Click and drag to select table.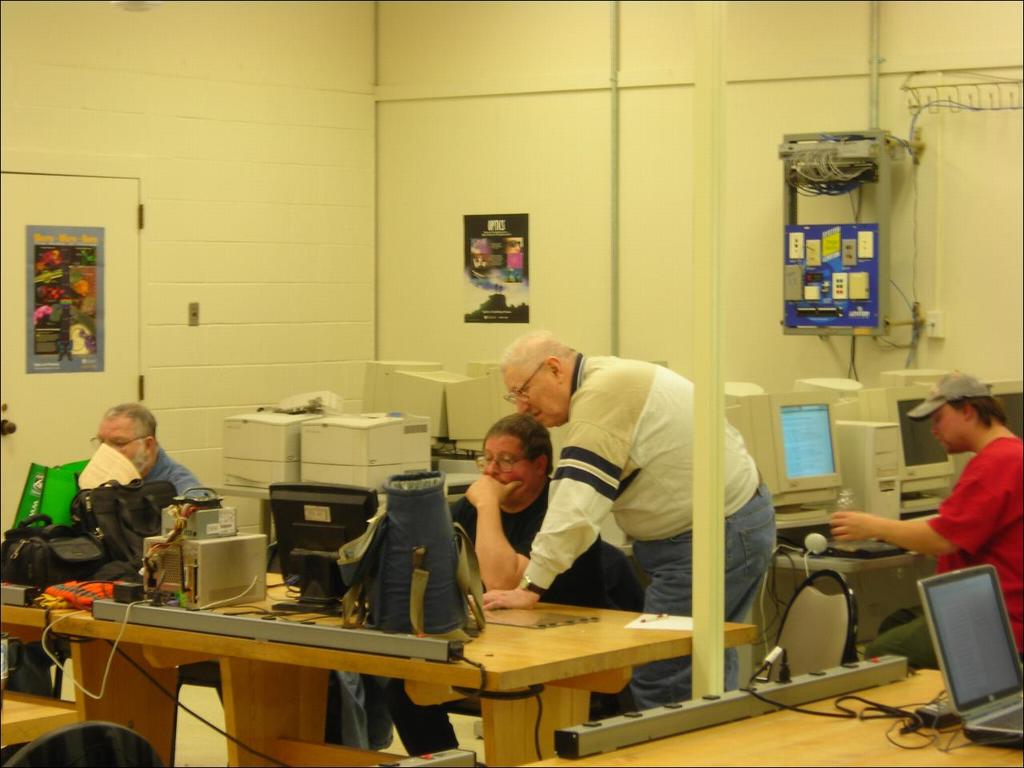
Selection: left=770, top=538, right=930, bottom=585.
